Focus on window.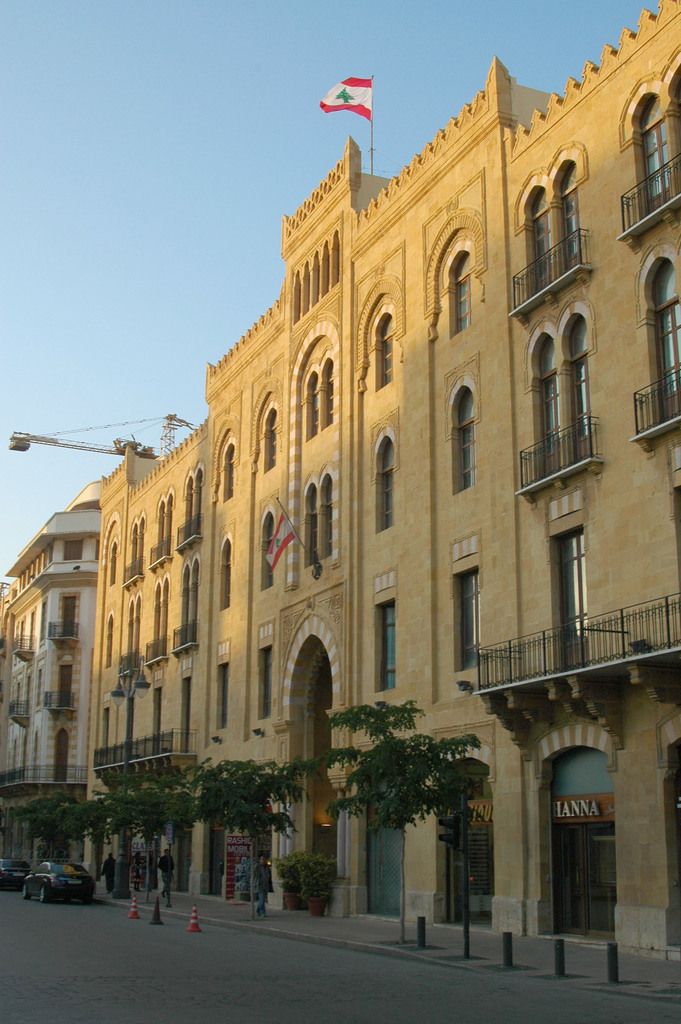
Focused at box=[53, 660, 78, 711].
